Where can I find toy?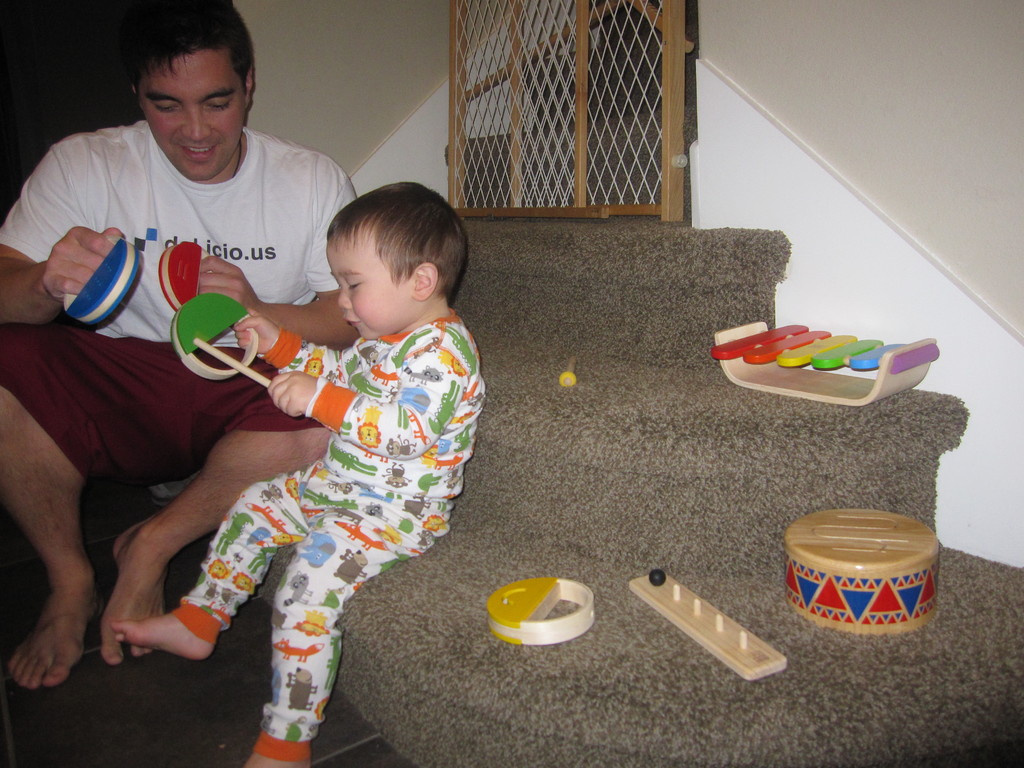
You can find it at 780:512:938:636.
